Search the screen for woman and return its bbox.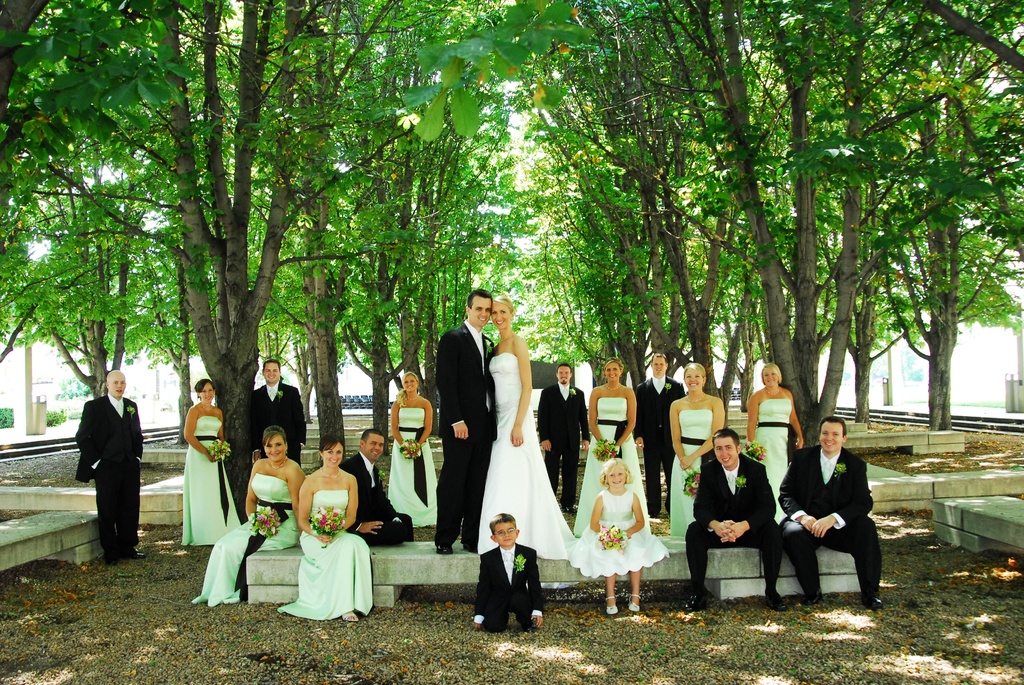
Found: box=[669, 361, 731, 536].
